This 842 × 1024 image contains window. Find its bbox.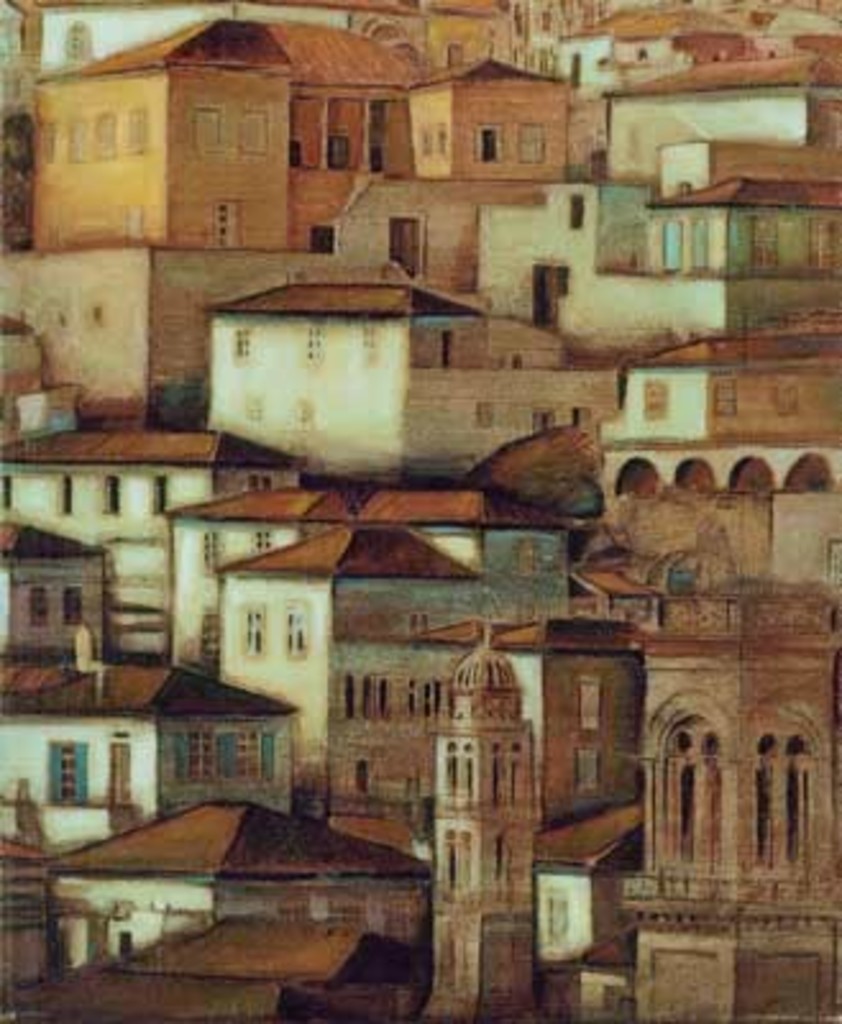
box=[563, 184, 586, 233].
